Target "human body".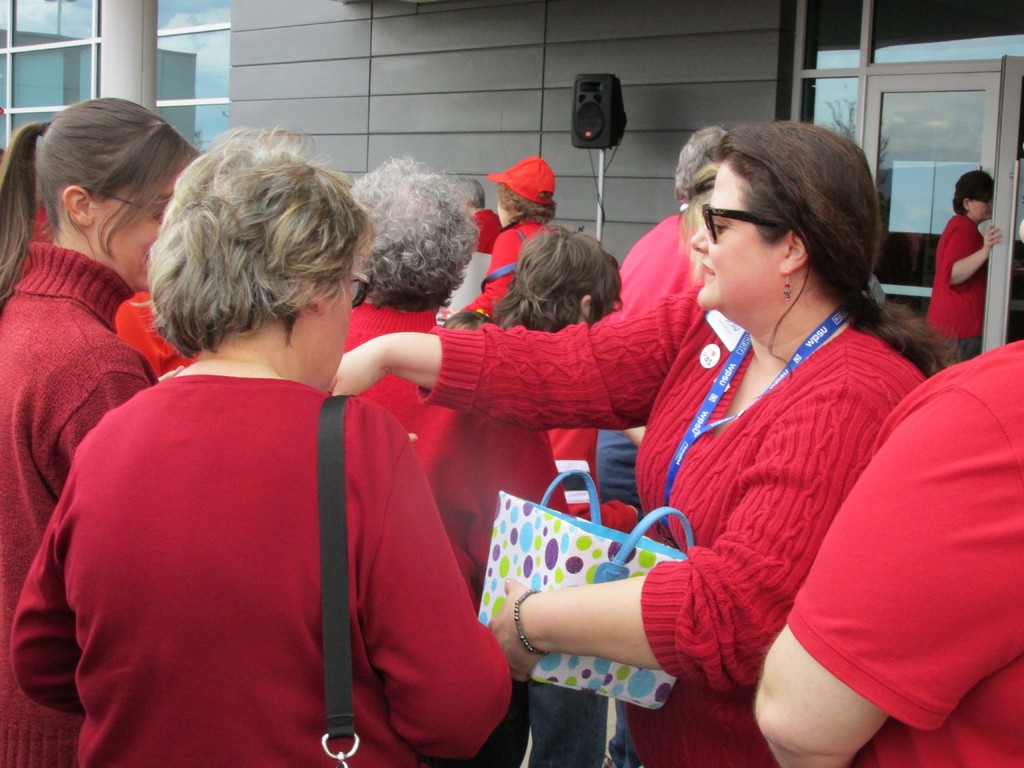
Target region: rect(743, 334, 1023, 767).
